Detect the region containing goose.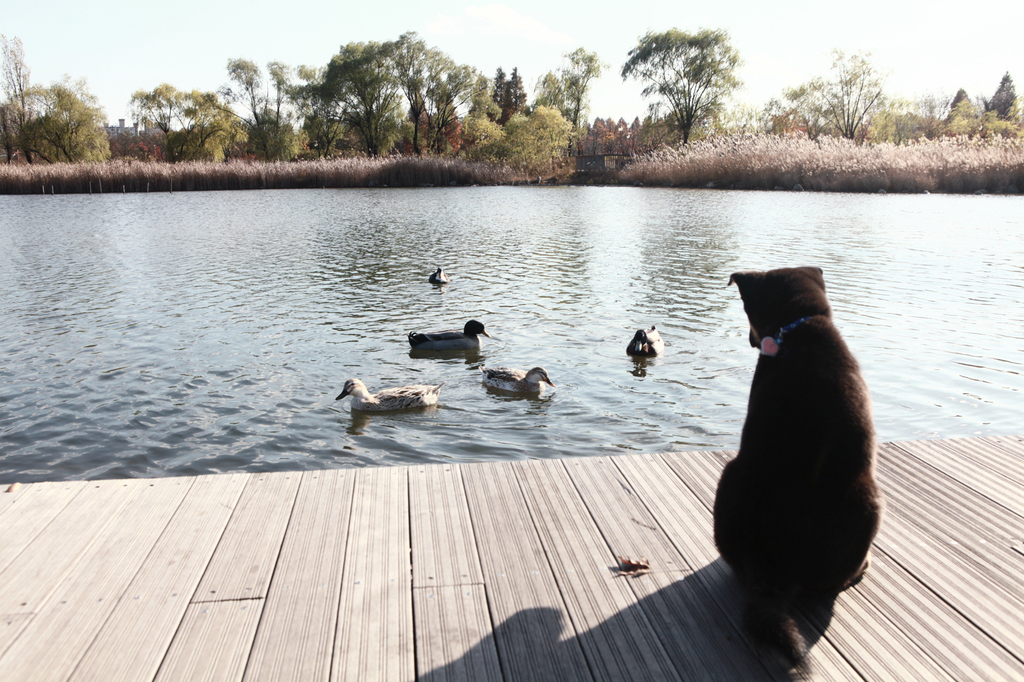
box=[424, 263, 450, 284].
